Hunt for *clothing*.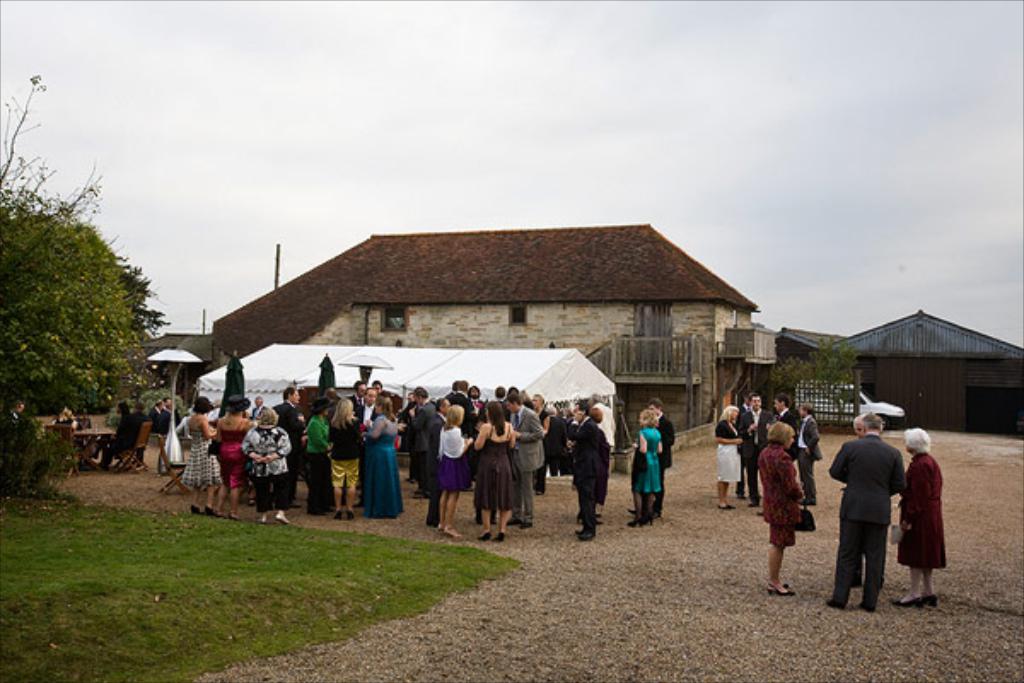
Hunted down at left=275, top=393, right=300, bottom=502.
